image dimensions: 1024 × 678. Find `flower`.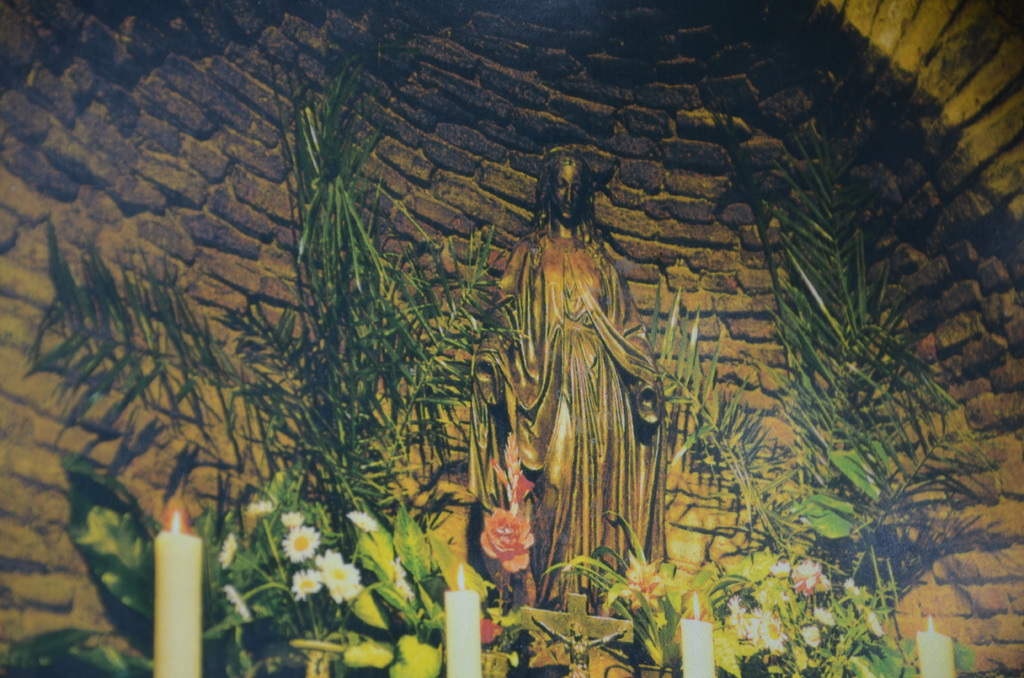
region(317, 549, 365, 586).
